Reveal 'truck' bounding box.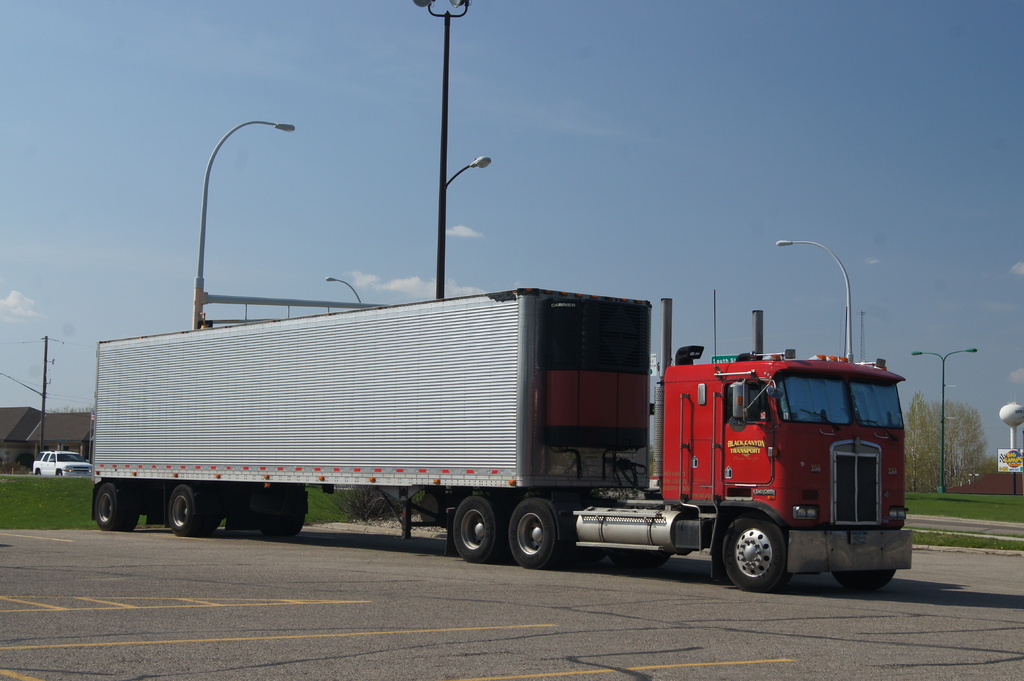
Revealed: [72,259,922,586].
